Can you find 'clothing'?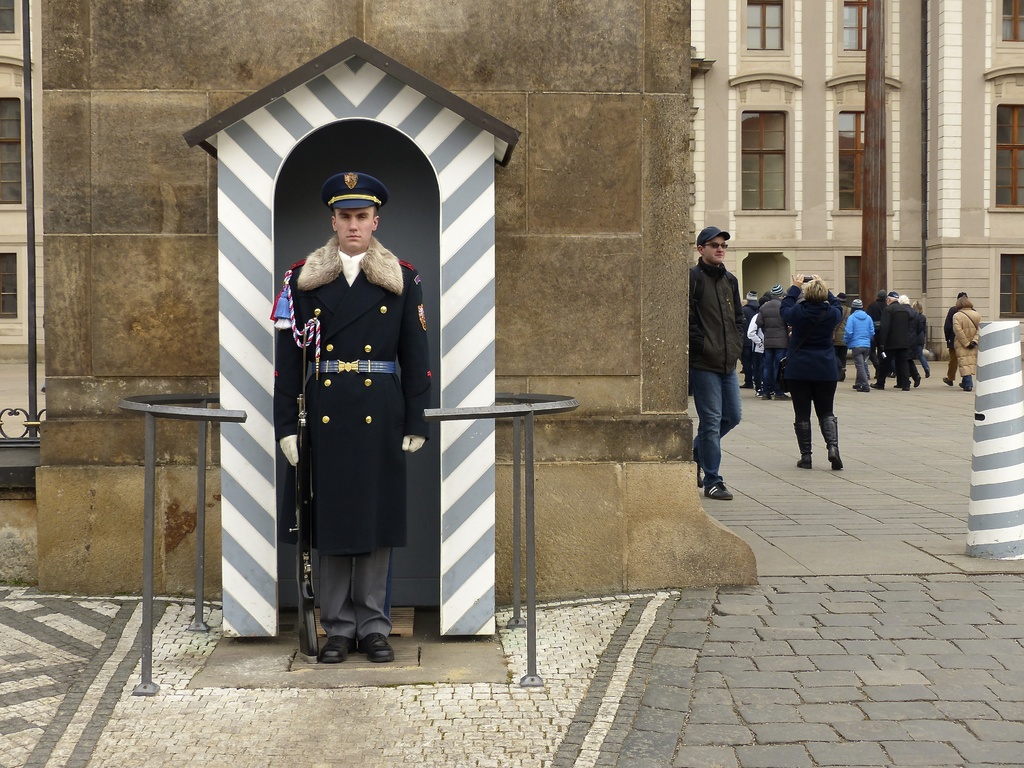
Yes, bounding box: detection(669, 264, 750, 461).
